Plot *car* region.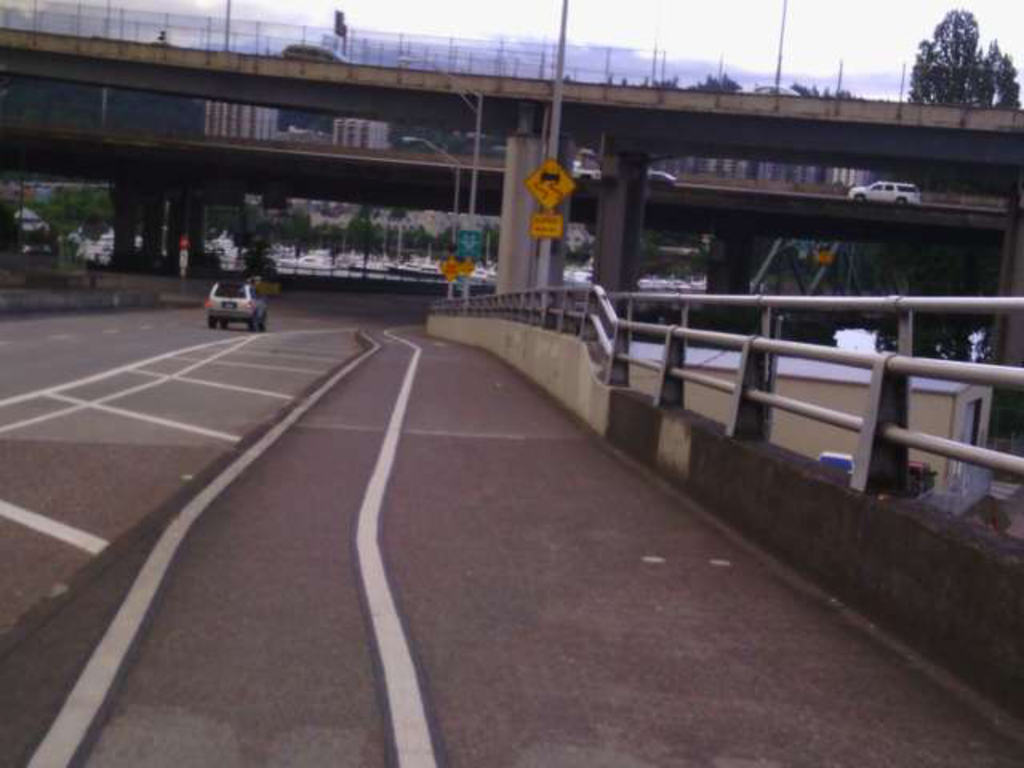
Plotted at left=282, top=42, right=349, bottom=62.
